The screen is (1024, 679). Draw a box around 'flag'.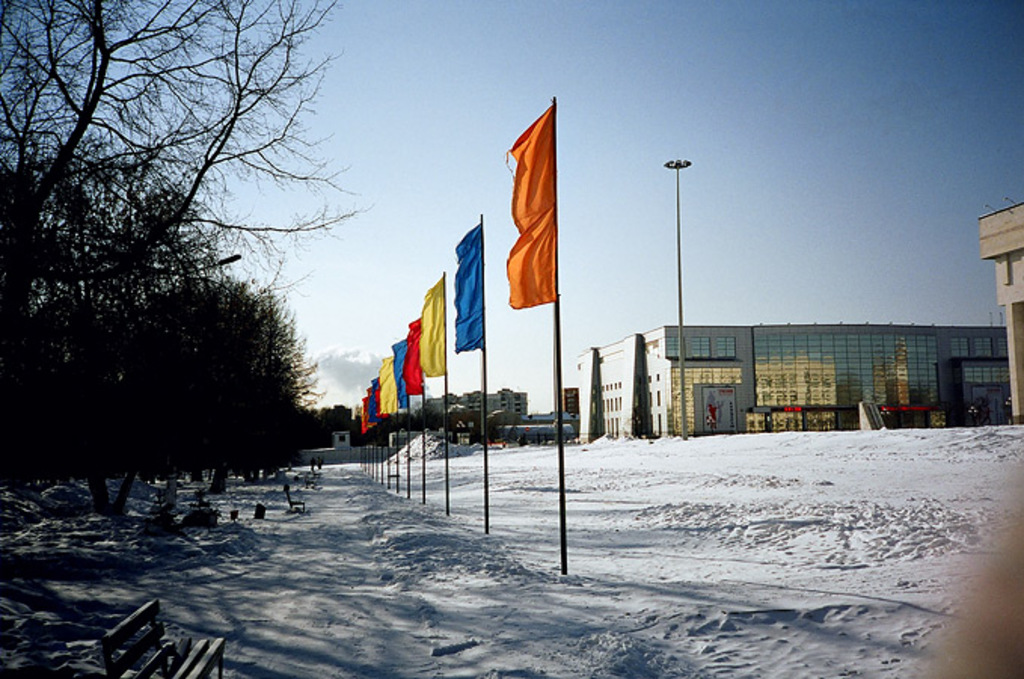
401,314,419,394.
